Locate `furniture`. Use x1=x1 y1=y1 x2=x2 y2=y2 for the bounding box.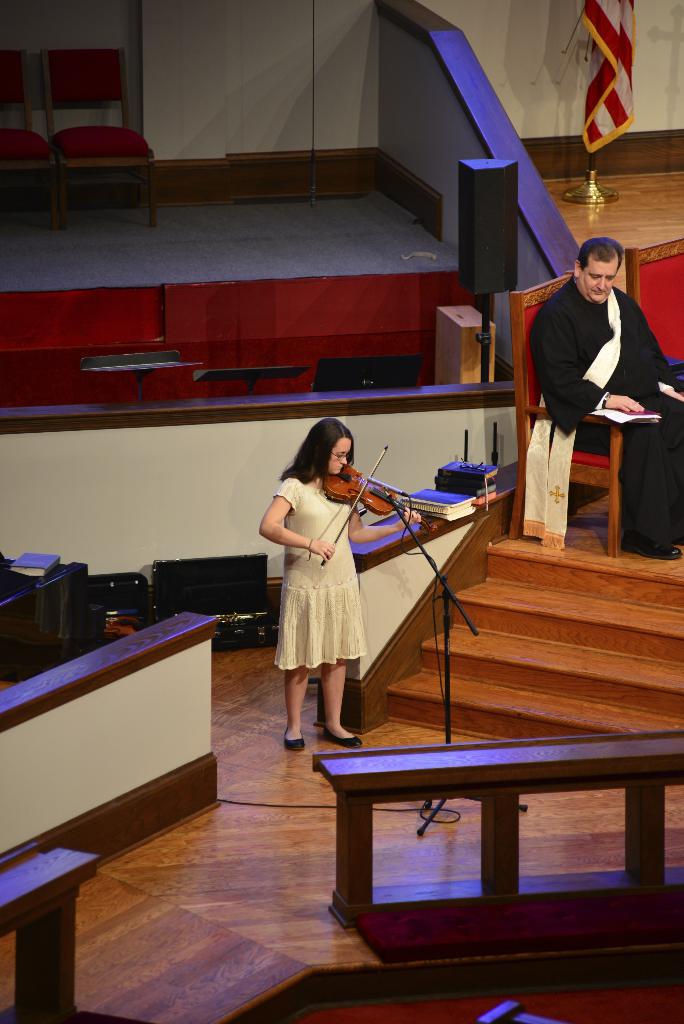
x1=625 y1=232 x2=683 y2=399.
